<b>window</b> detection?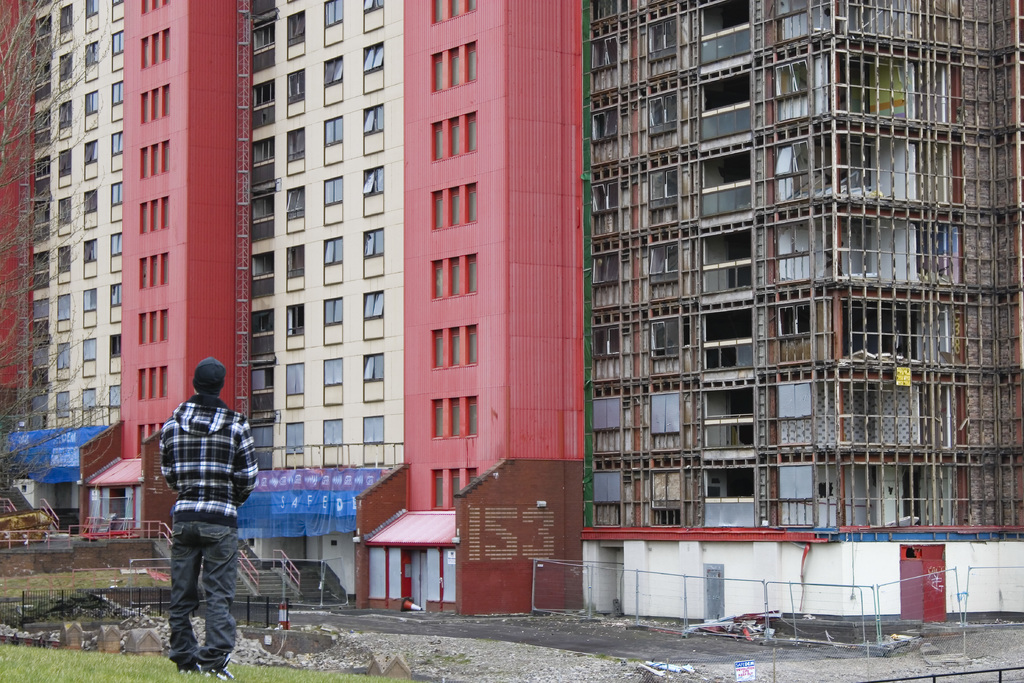
x1=139, y1=194, x2=173, y2=237
